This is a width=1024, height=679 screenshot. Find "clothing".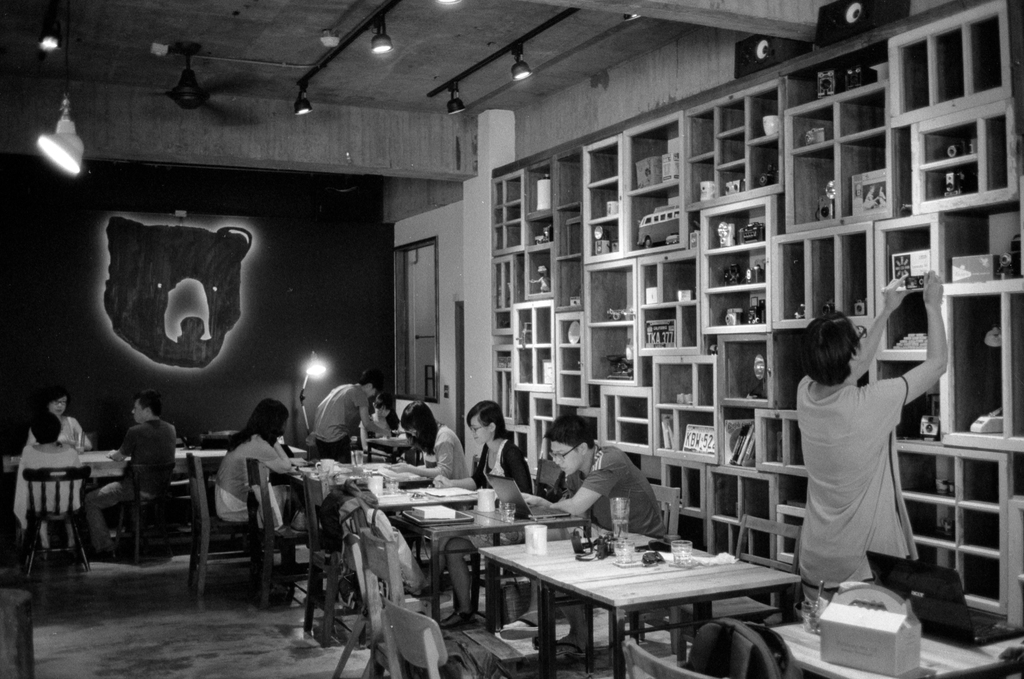
Bounding box: [422, 422, 472, 480].
